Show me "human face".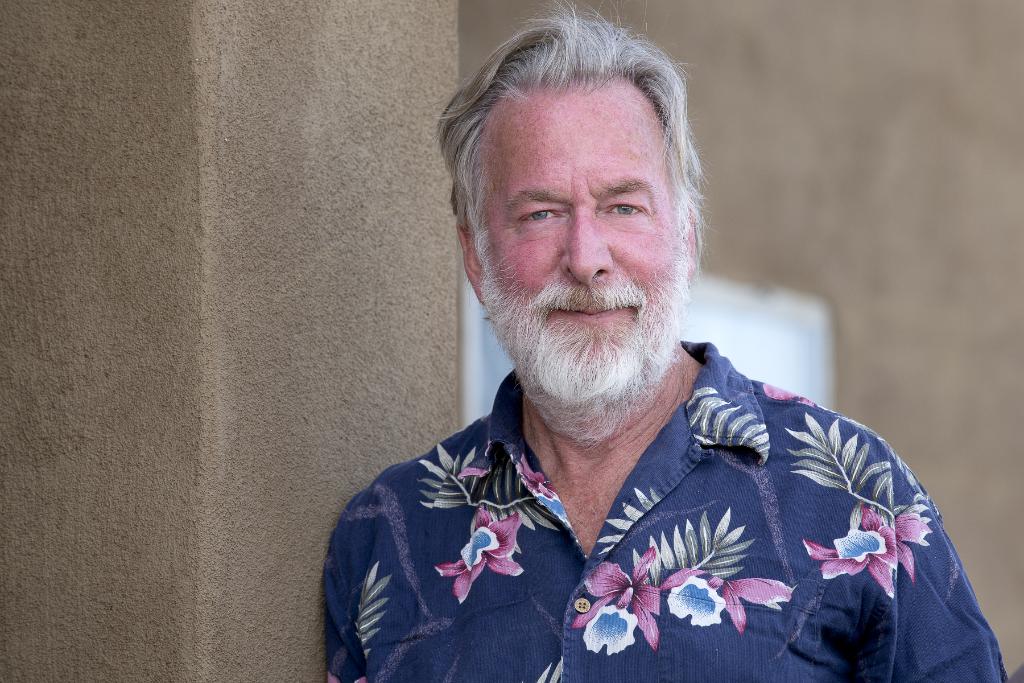
"human face" is here: pyautogui.locateOnScreen(480, 76, 675, 375).
